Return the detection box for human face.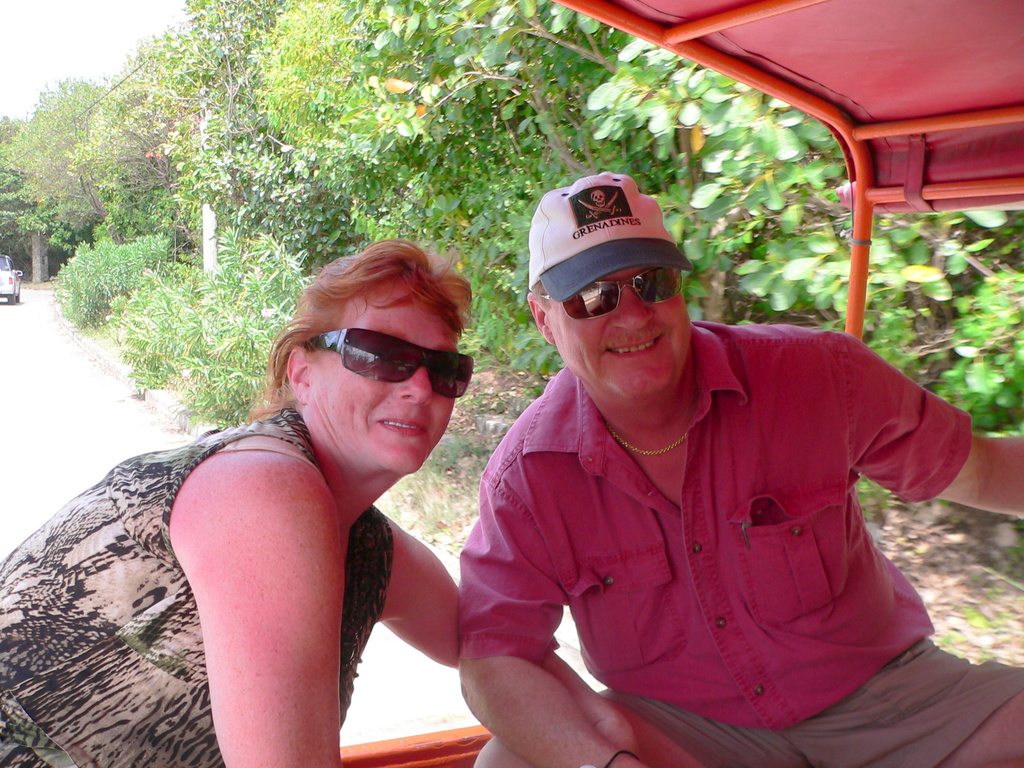
[315, 278, 451, 472].
